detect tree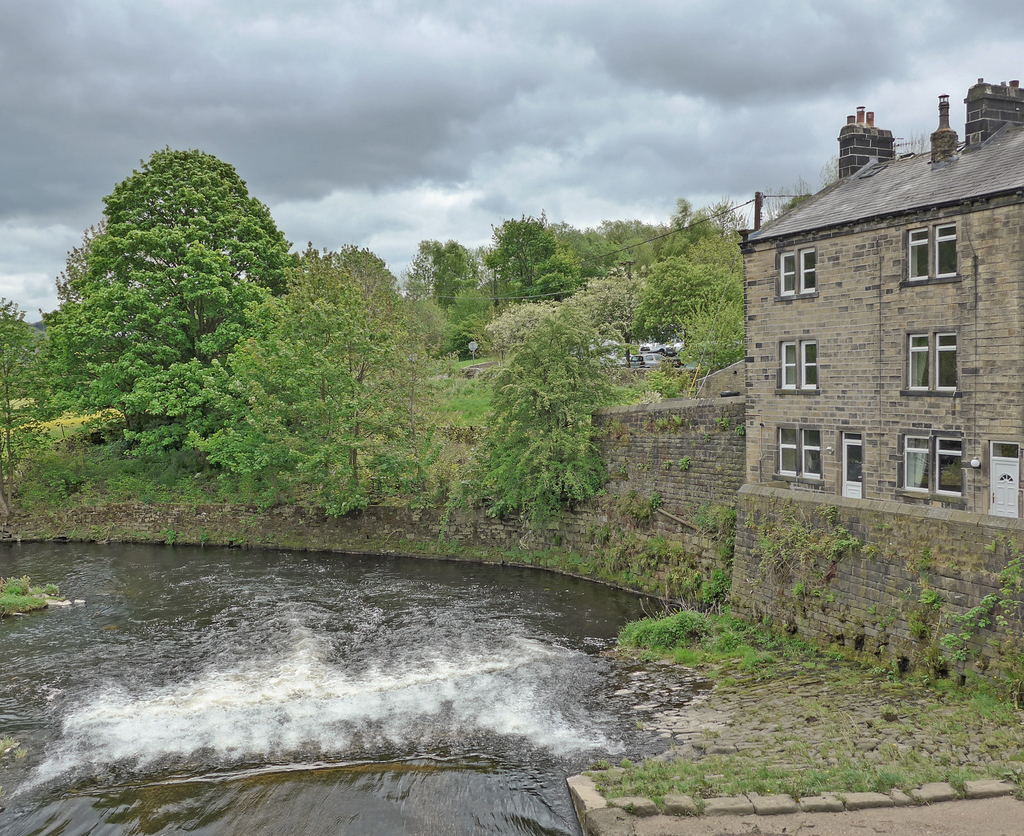
locate(755, 179, 808, 229)
